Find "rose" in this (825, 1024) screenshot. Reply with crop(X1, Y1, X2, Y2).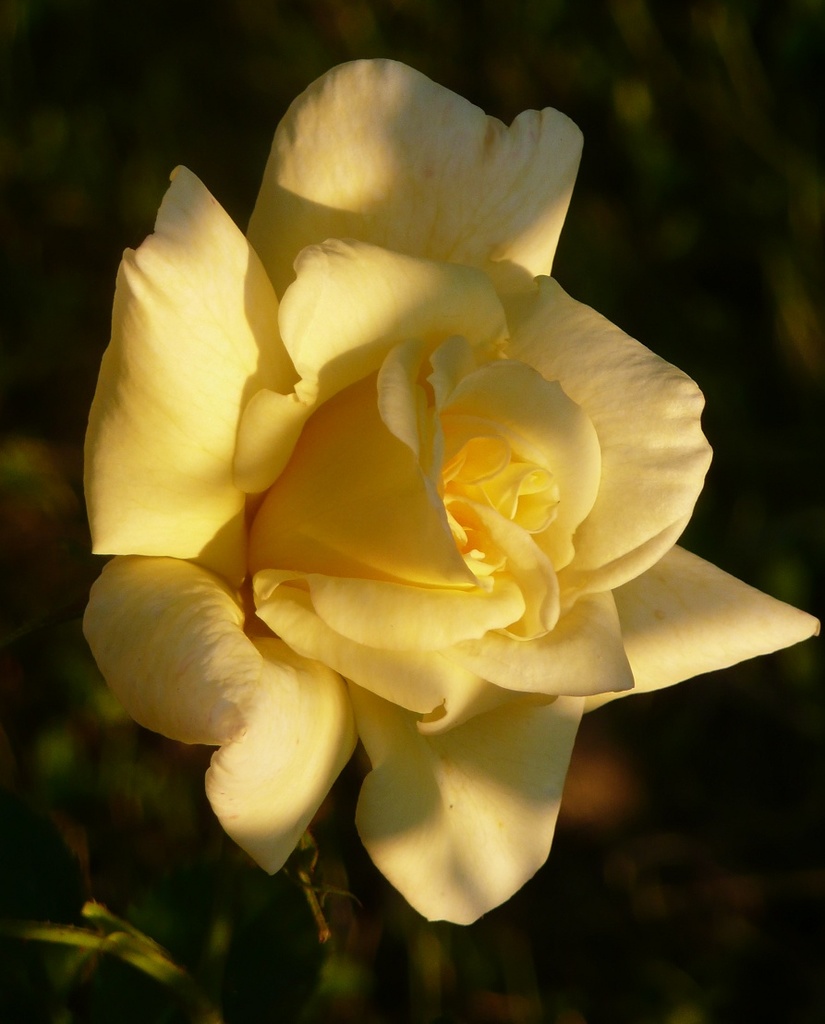
crop(81, 59, 824, 929).
